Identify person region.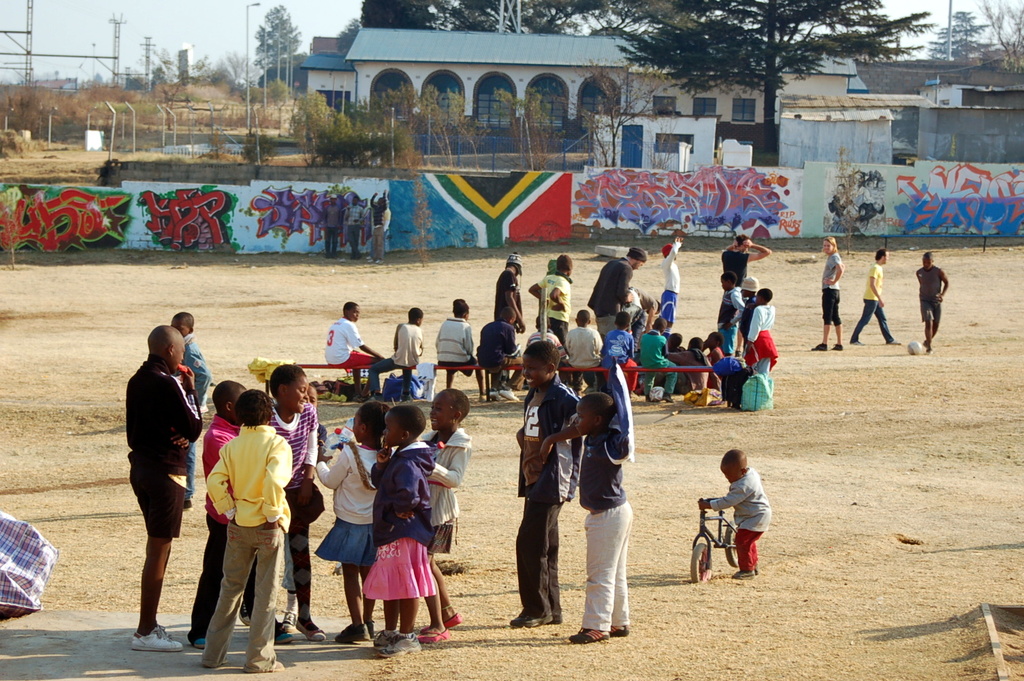
Region: 529,255,571,347.
